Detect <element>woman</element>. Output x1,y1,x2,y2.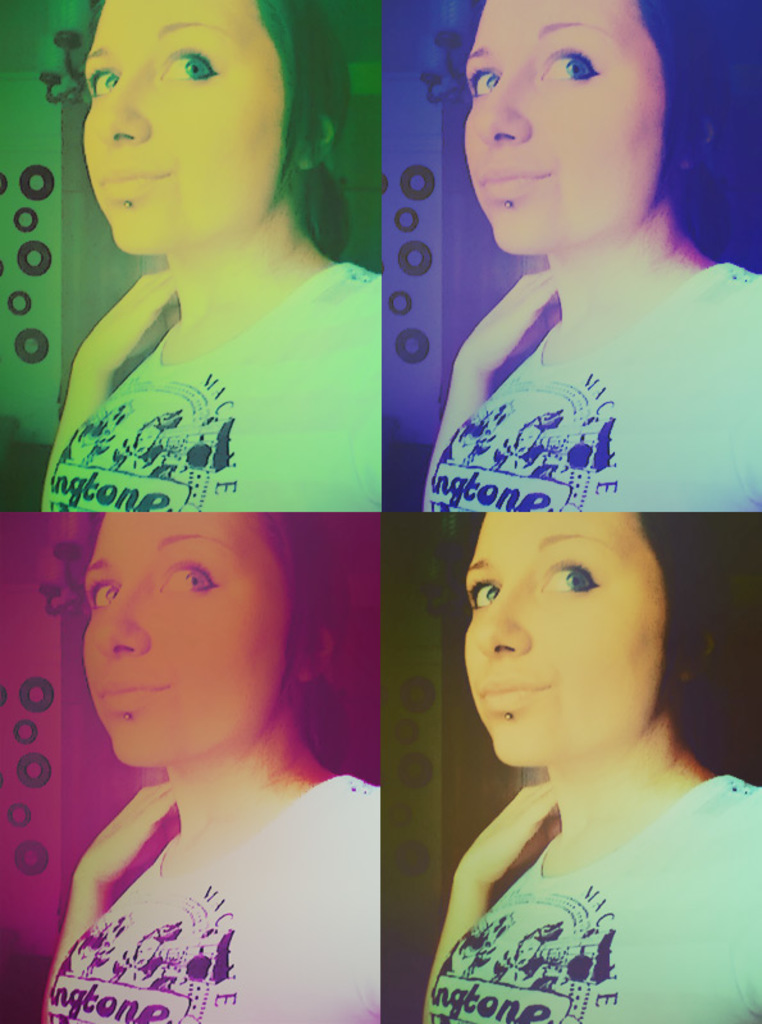
35,0,384,515.
